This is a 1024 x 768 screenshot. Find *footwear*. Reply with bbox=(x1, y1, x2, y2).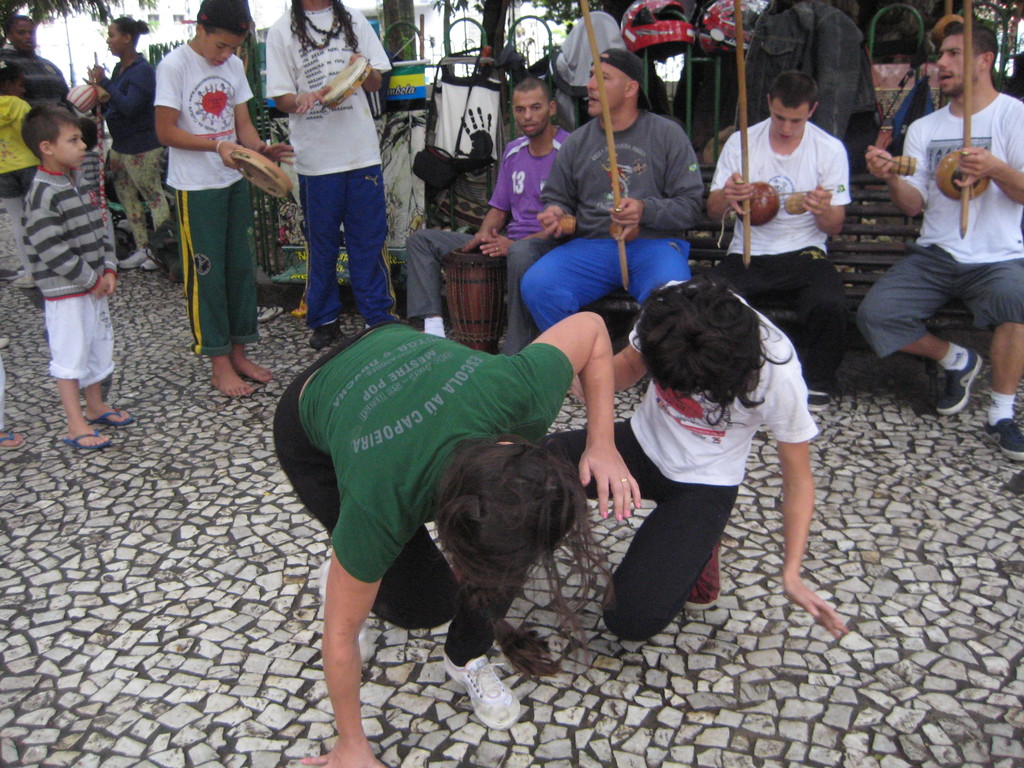
bbox=(257, 303, 281, 322).
